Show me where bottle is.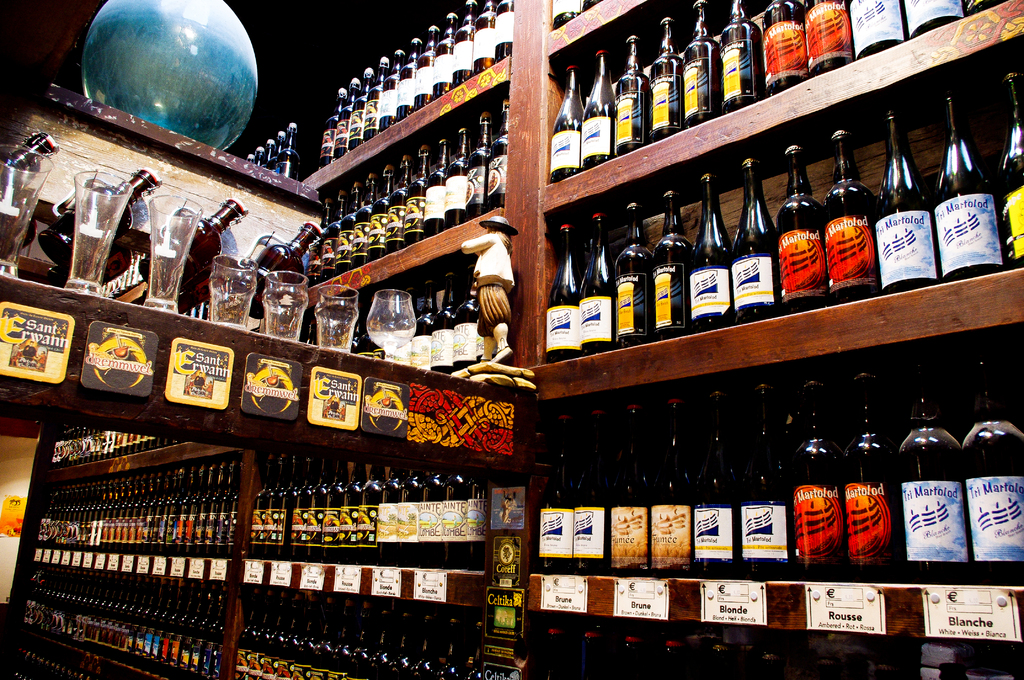
bottle is at l=440, t=125, r=472, b=223.
